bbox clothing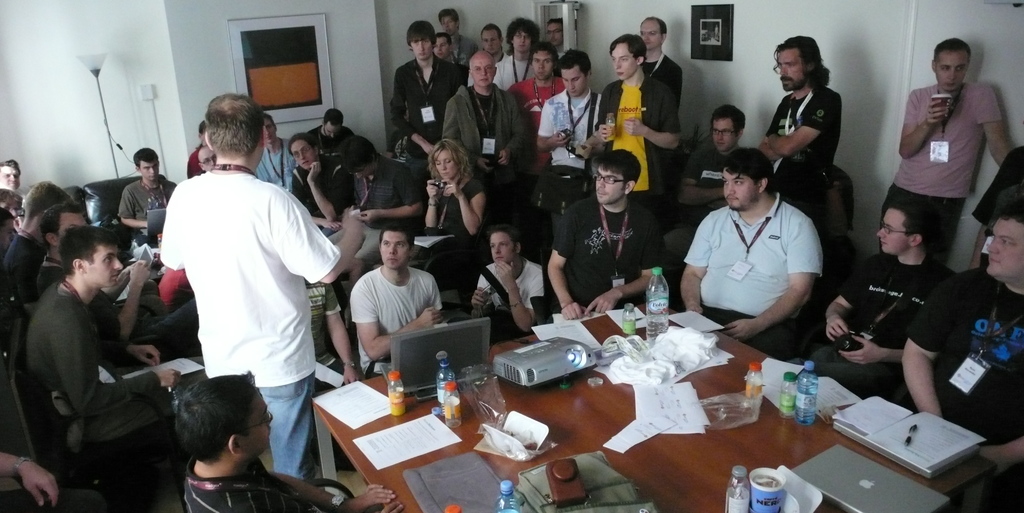
{"left": 17, "top": 250, "right": 70, "bottom": 311}
